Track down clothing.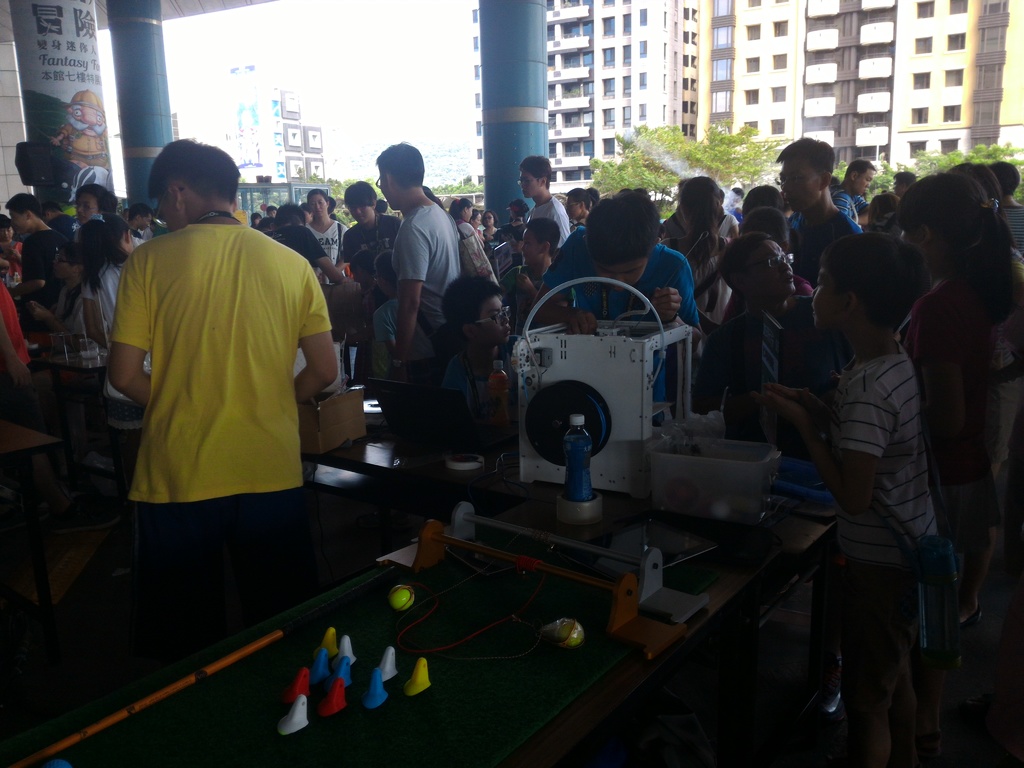
Tracked to l=394, t=202, r=461, b=370.
